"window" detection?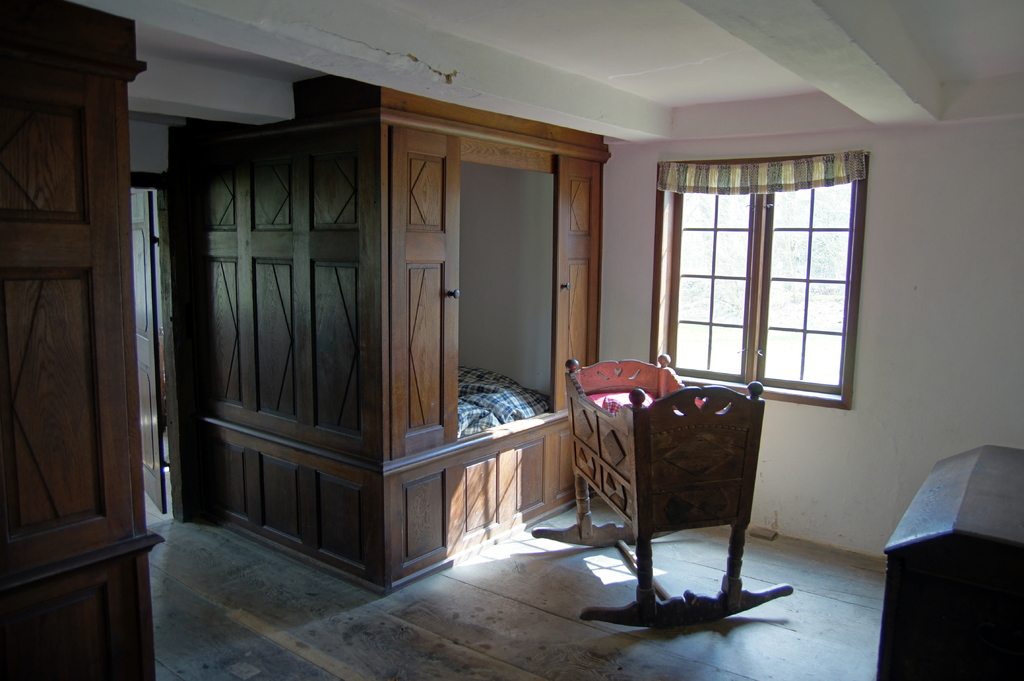
x1=649, y1=153, x2=863, y2=412
